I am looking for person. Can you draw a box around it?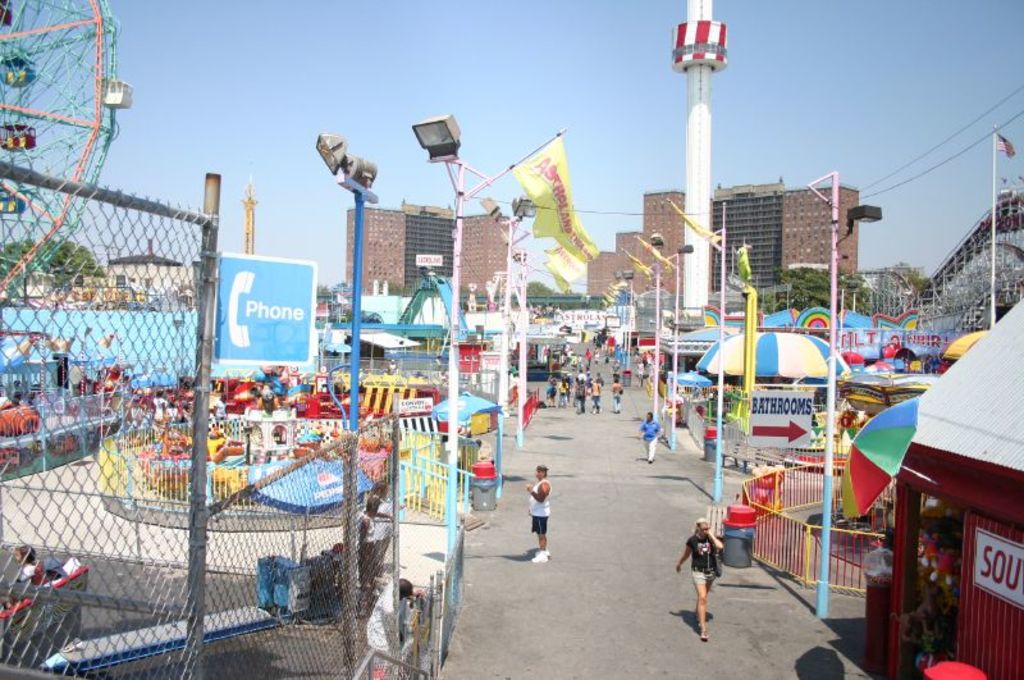
Sure, the bounding box is x1=672 y1=515 x2=728 y2=651.
